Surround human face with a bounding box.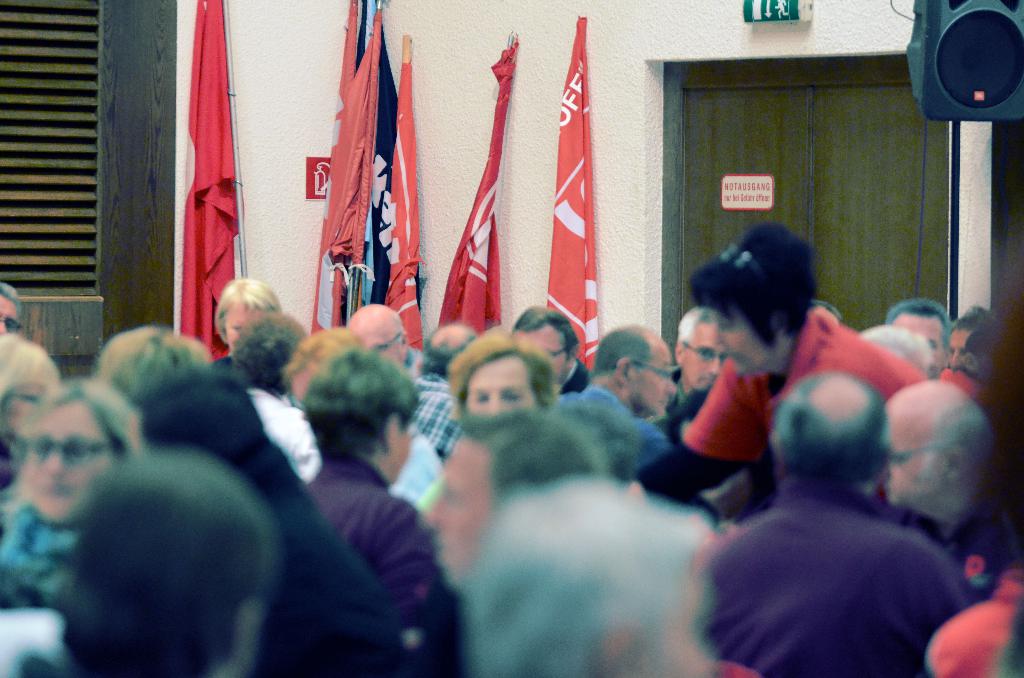
357, 326, 402, 366.
